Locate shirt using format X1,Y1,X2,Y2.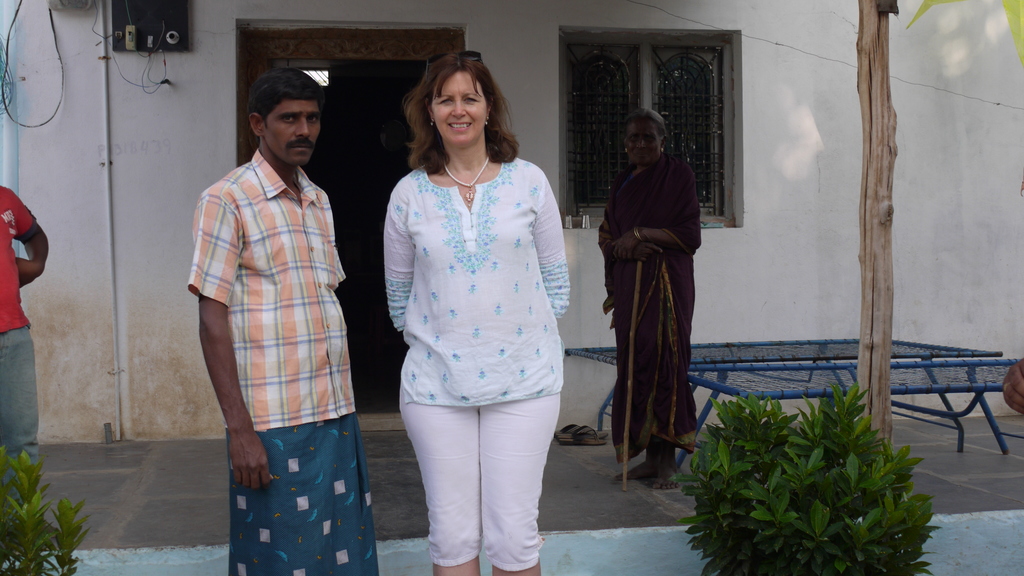
184,149,360,429.
